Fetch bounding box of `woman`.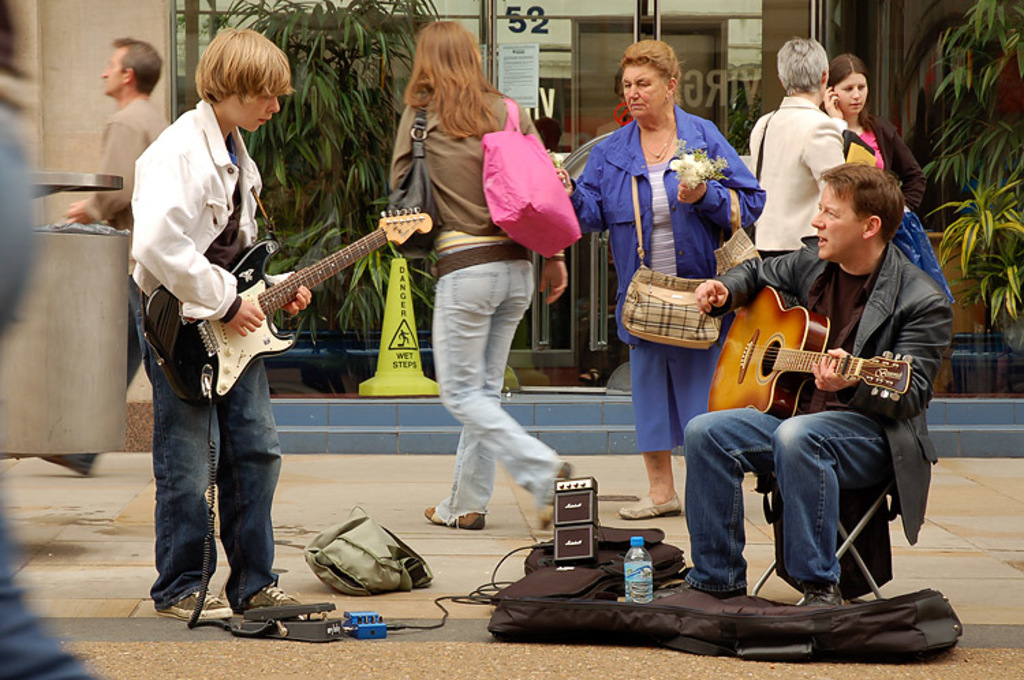
Bbox: pyautogui.locateOnScreen(821, 52, 958, 303).
